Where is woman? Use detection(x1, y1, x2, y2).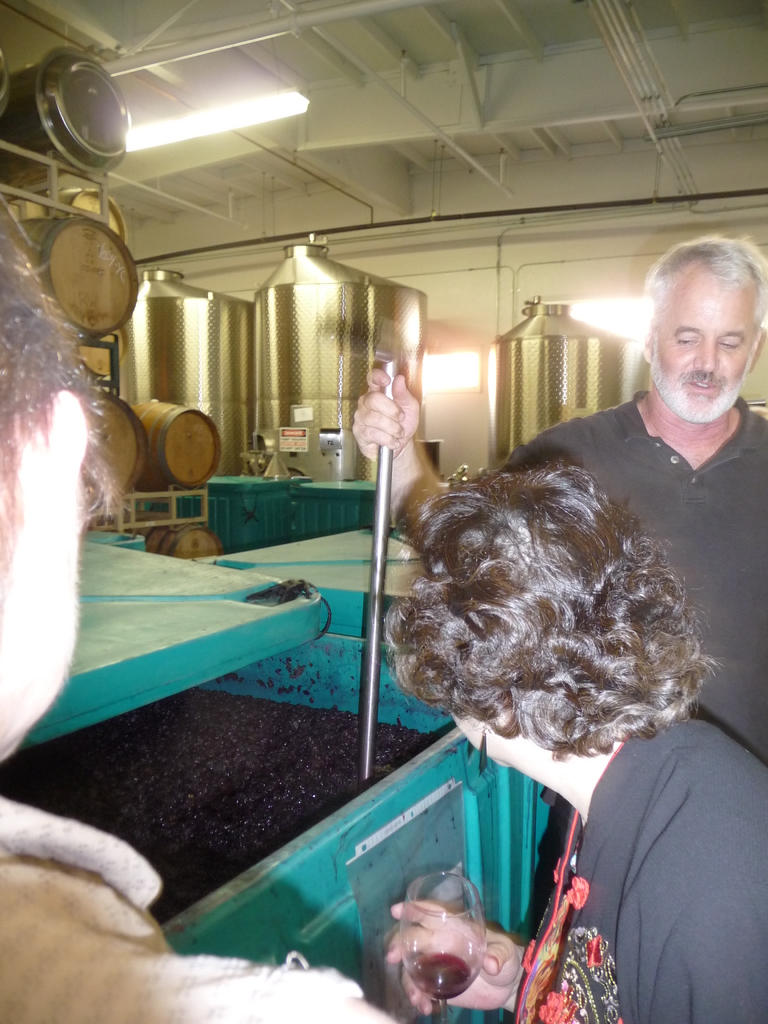
detection(387, 466, 767, 1023).
